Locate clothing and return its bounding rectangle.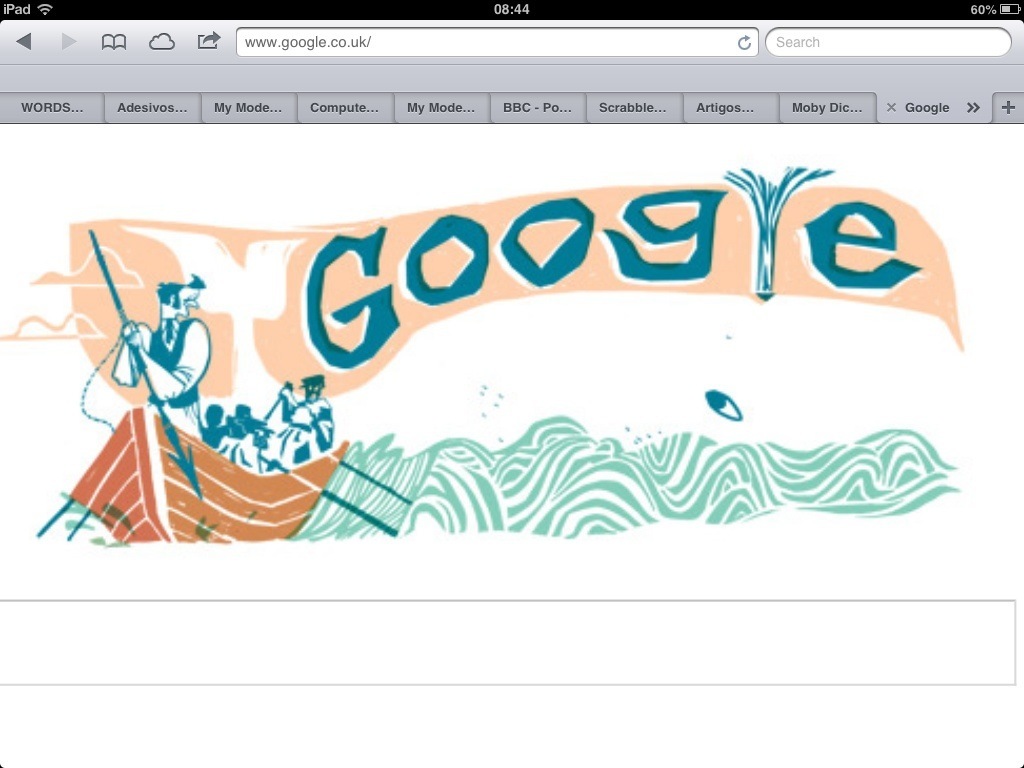
(149,317,196,410).
